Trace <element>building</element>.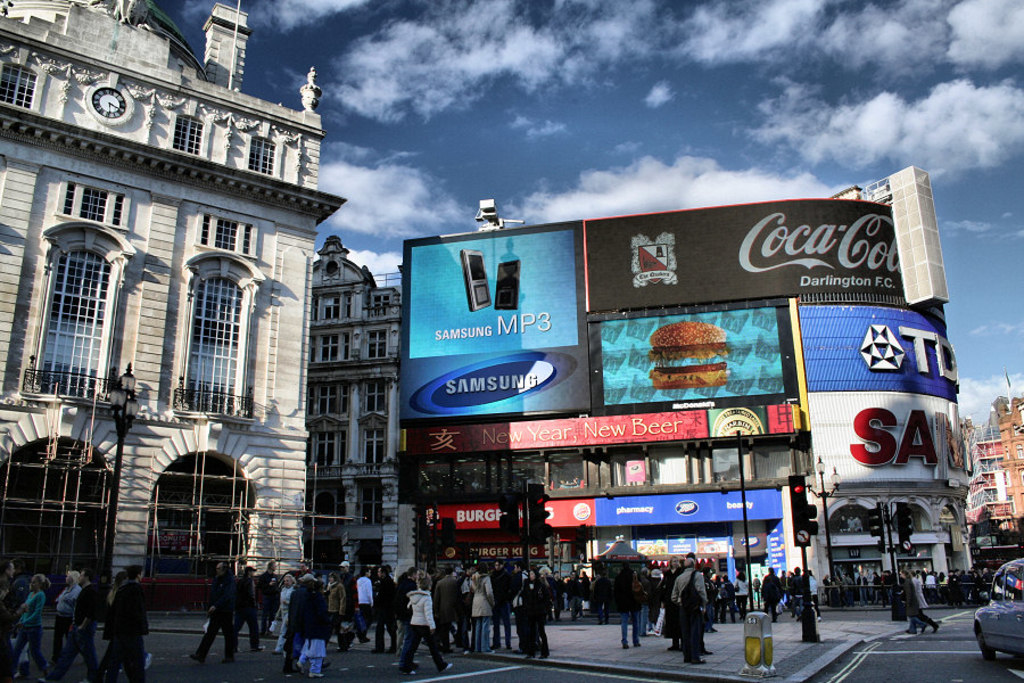
Traced to 397:190:994:615.
